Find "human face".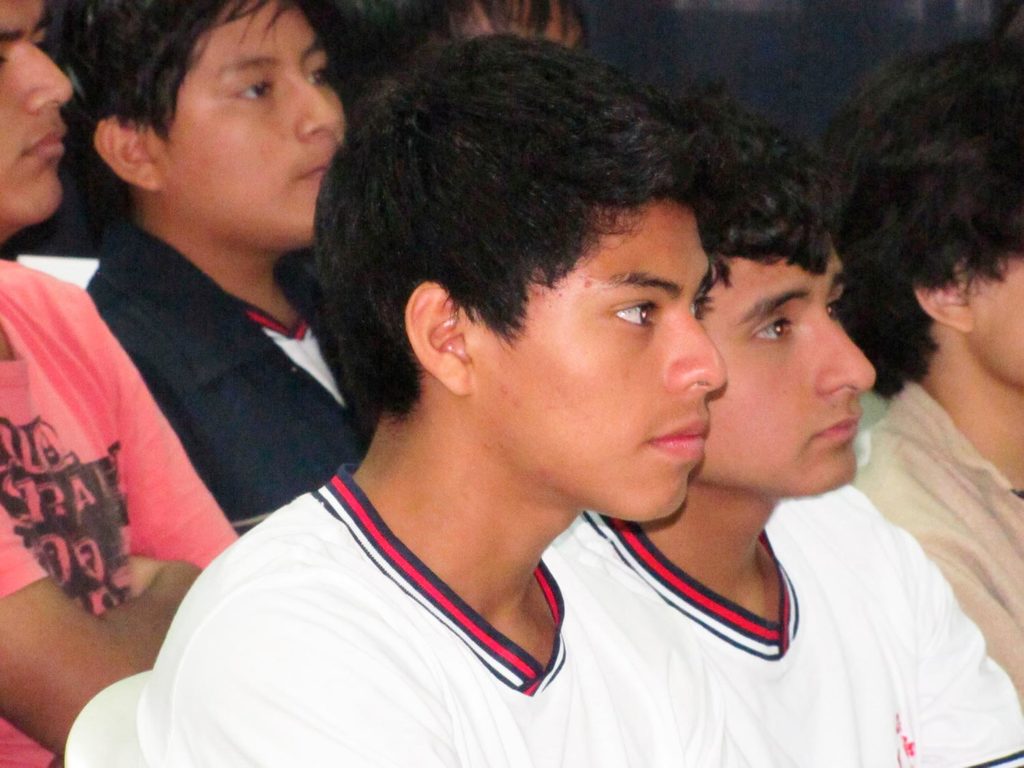
[0,0,76,223].
